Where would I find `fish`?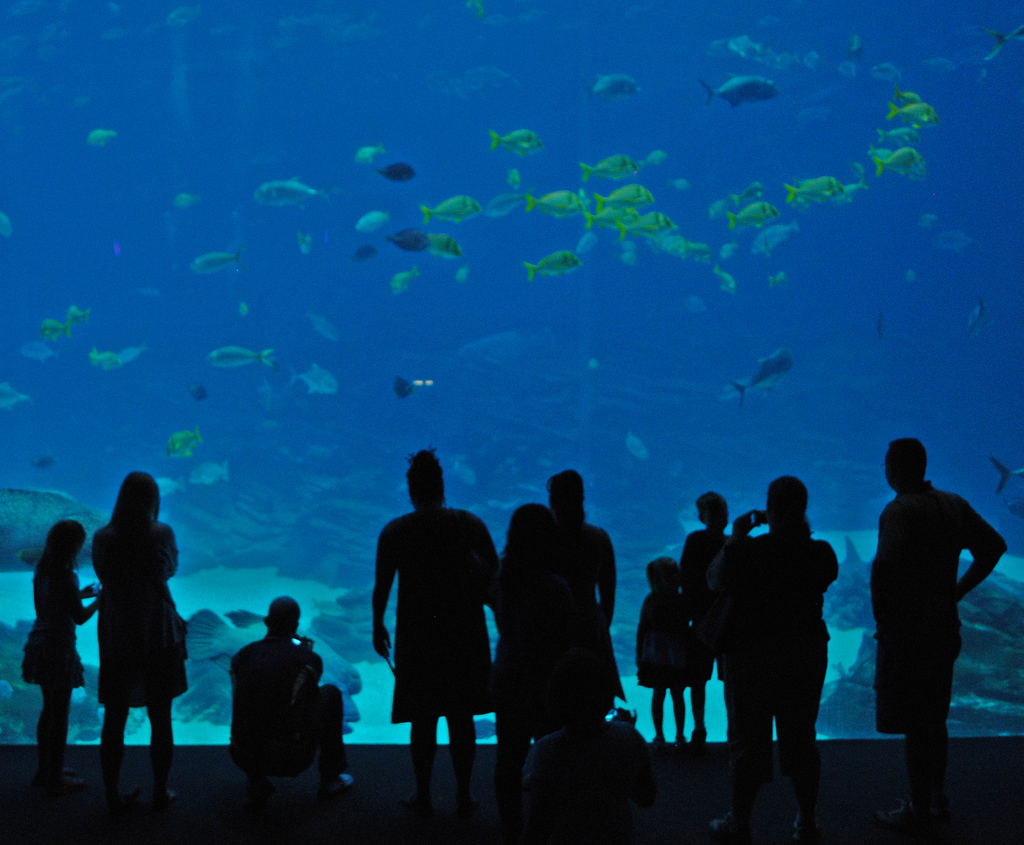
At detection(0, 384, 35, 413).
